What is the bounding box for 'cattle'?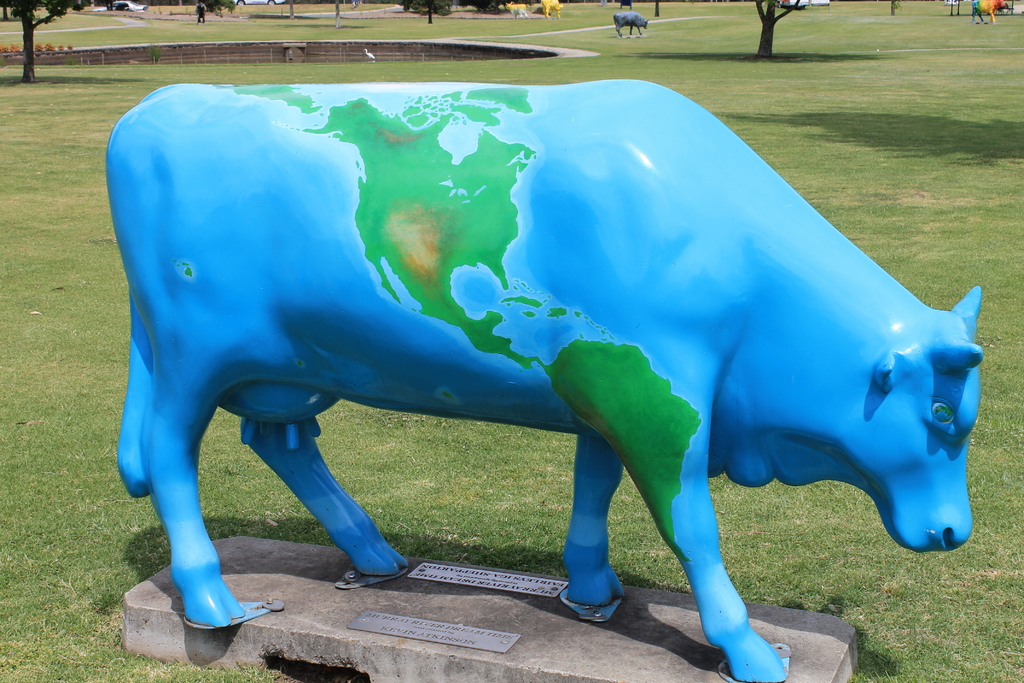
<box>538,0,563,19</box>.
